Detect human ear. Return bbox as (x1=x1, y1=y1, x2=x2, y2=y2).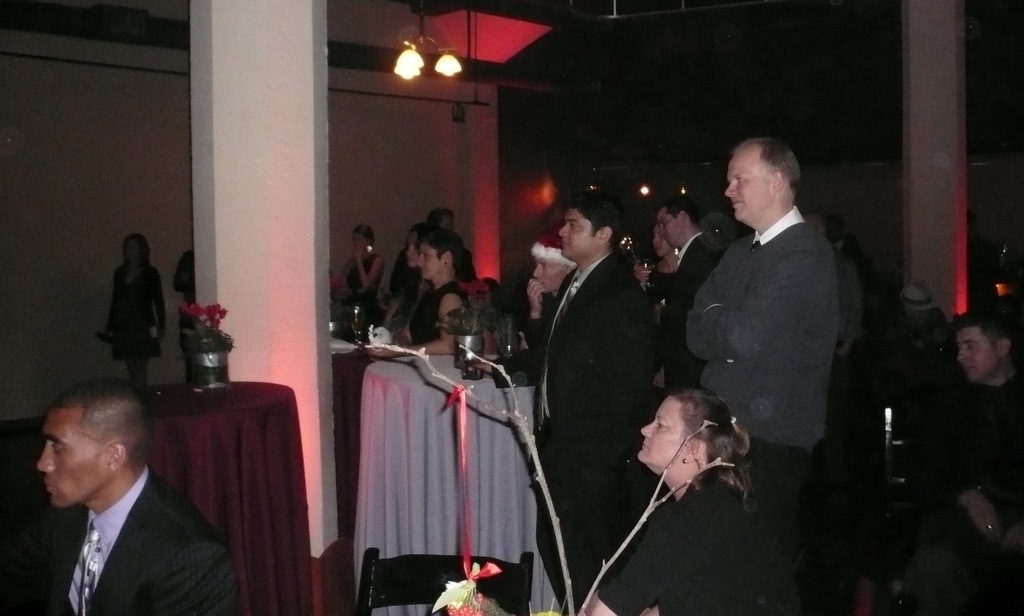
(x1=682, y1=435, x2=708, y2=463).
